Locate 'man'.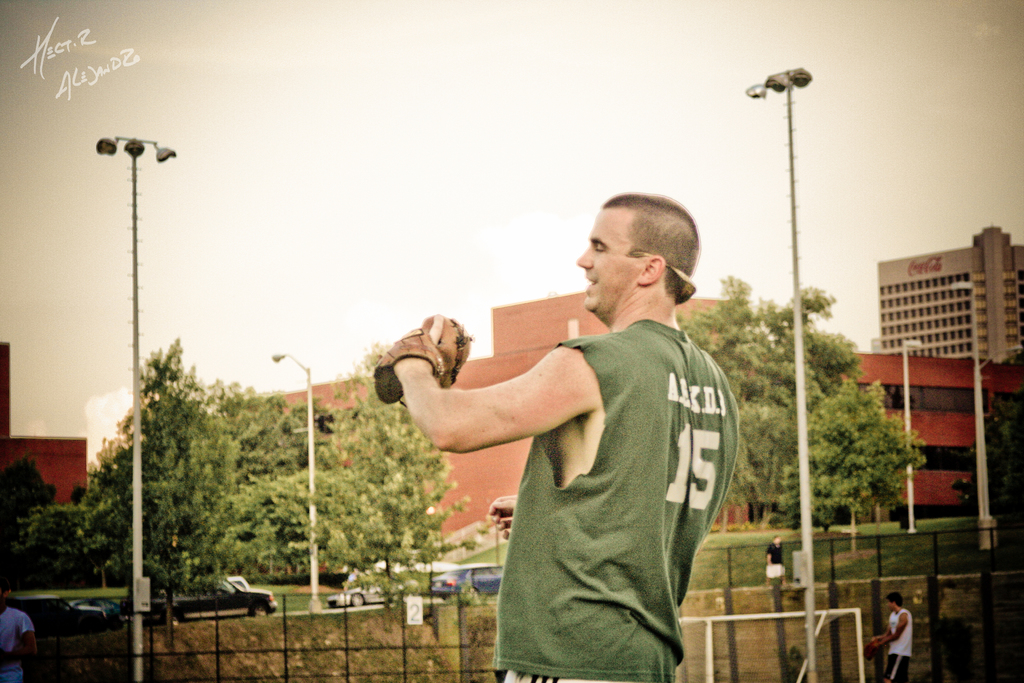
Bounding box: bbox=(0, 584, 39, 682).
